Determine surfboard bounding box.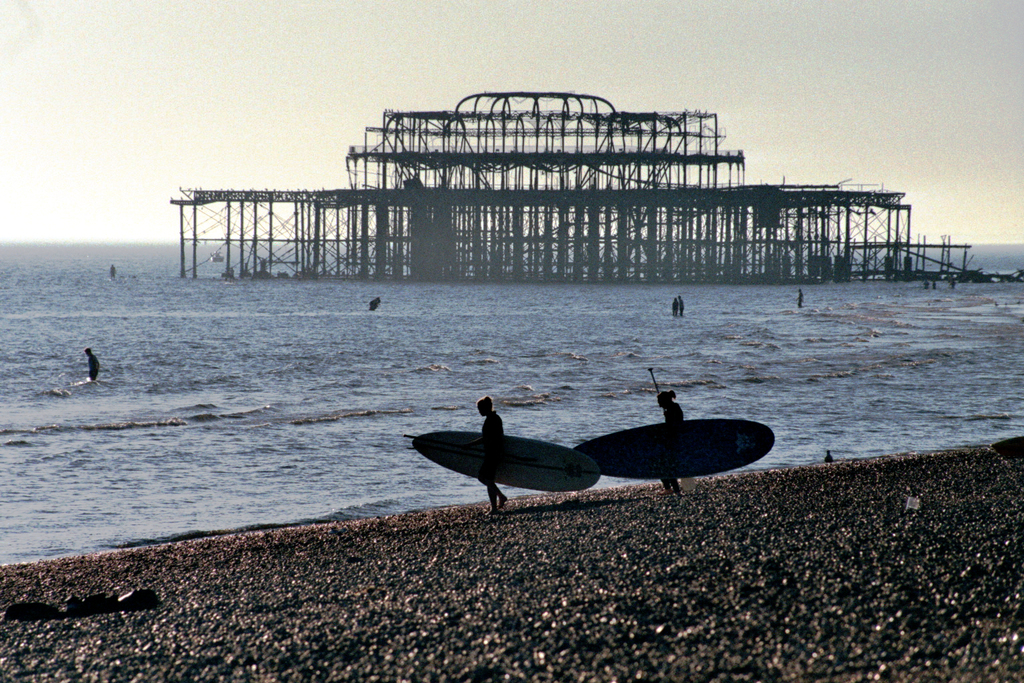
Determined: 573,418,777,480.
